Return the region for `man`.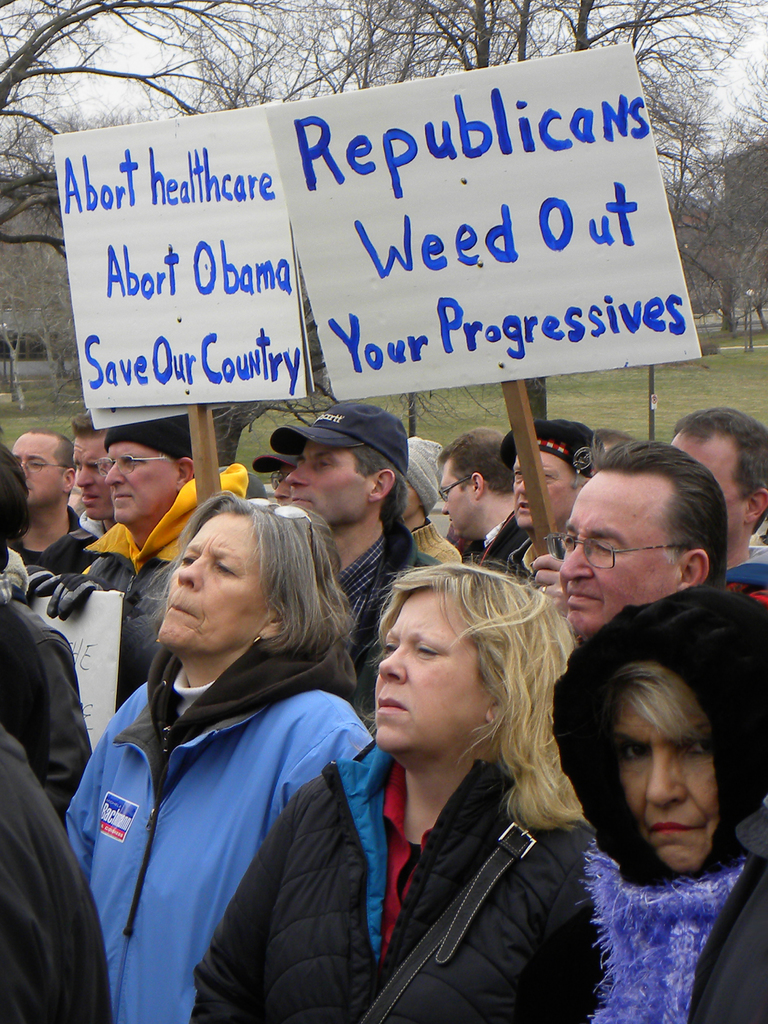
bbox(34, 410, 116, 588).
